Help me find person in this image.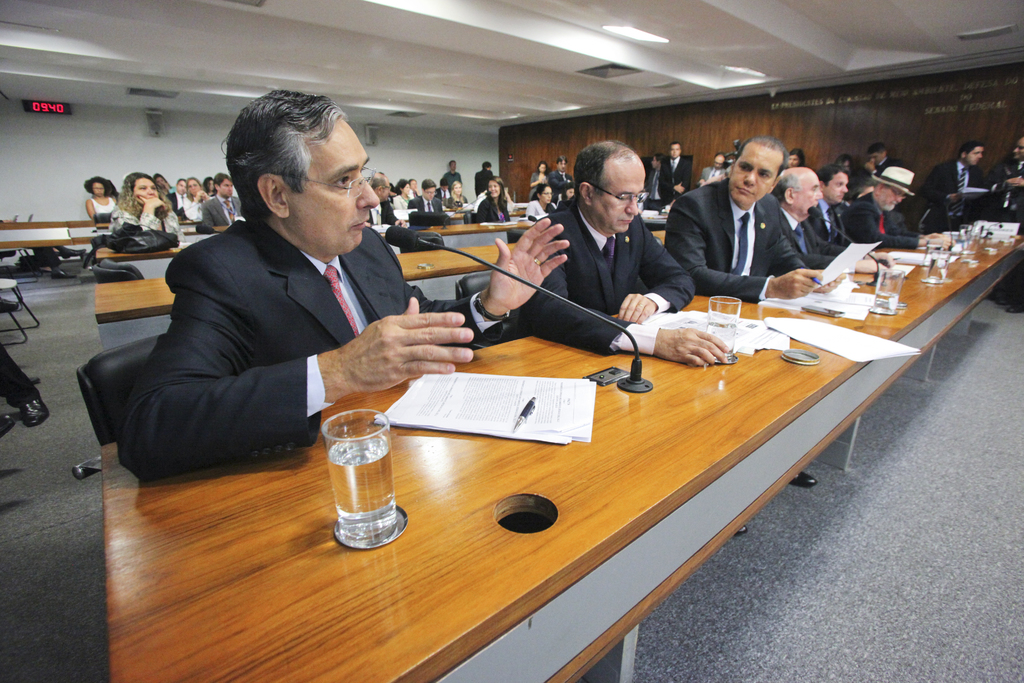
Found it: [660,138,849,302].
